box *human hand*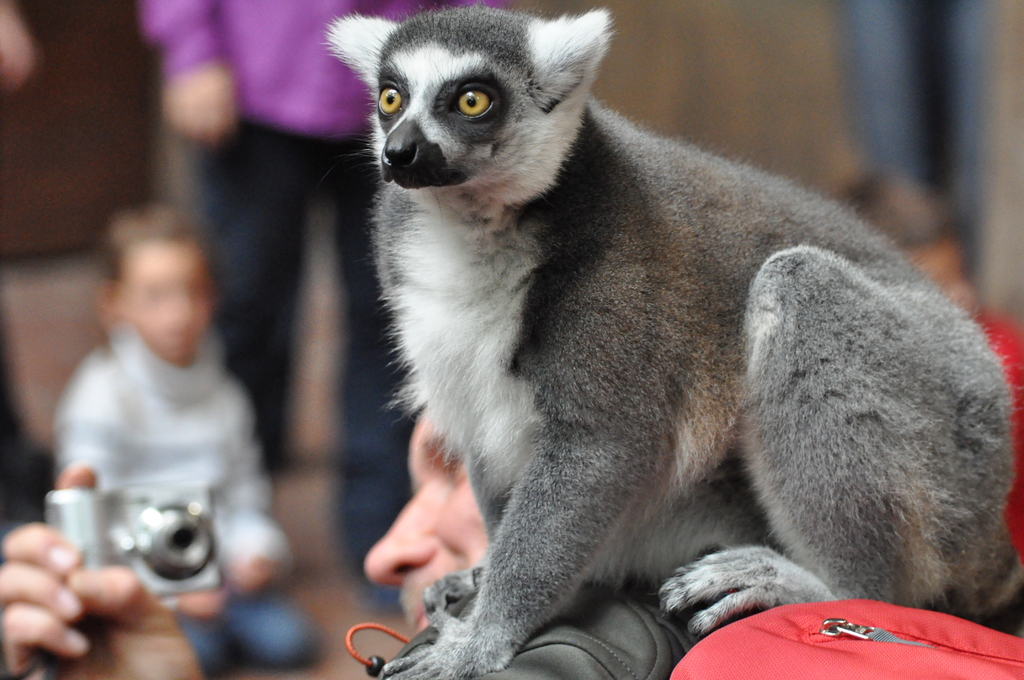
(left=178, top=588, right=232, bottom=620)
